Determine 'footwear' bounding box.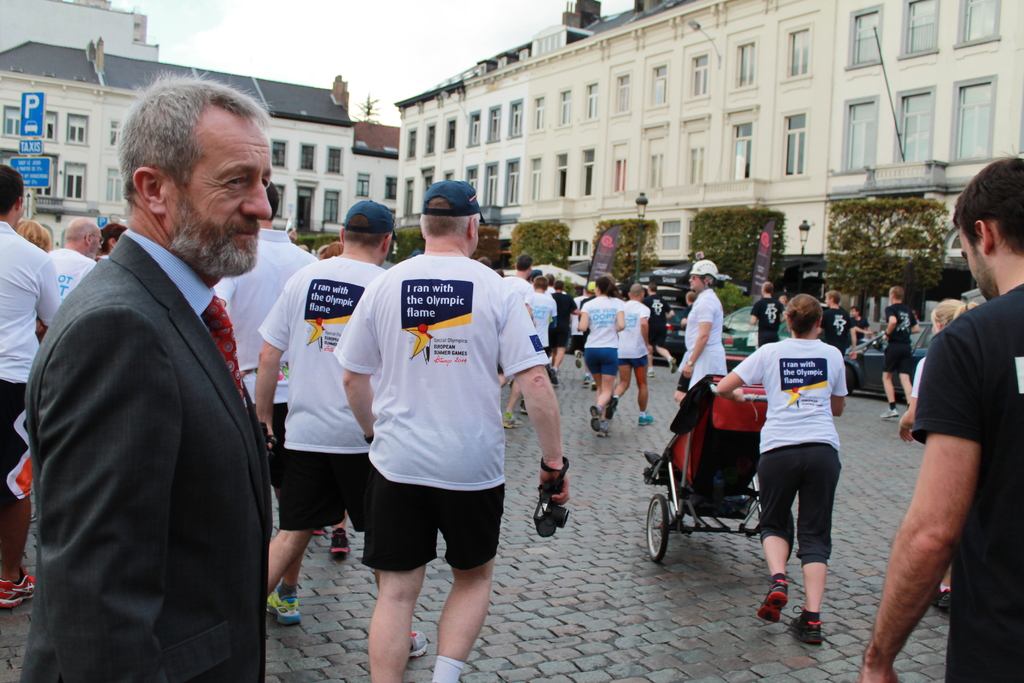
Determined: Rect(783, 610, 822, 647).
